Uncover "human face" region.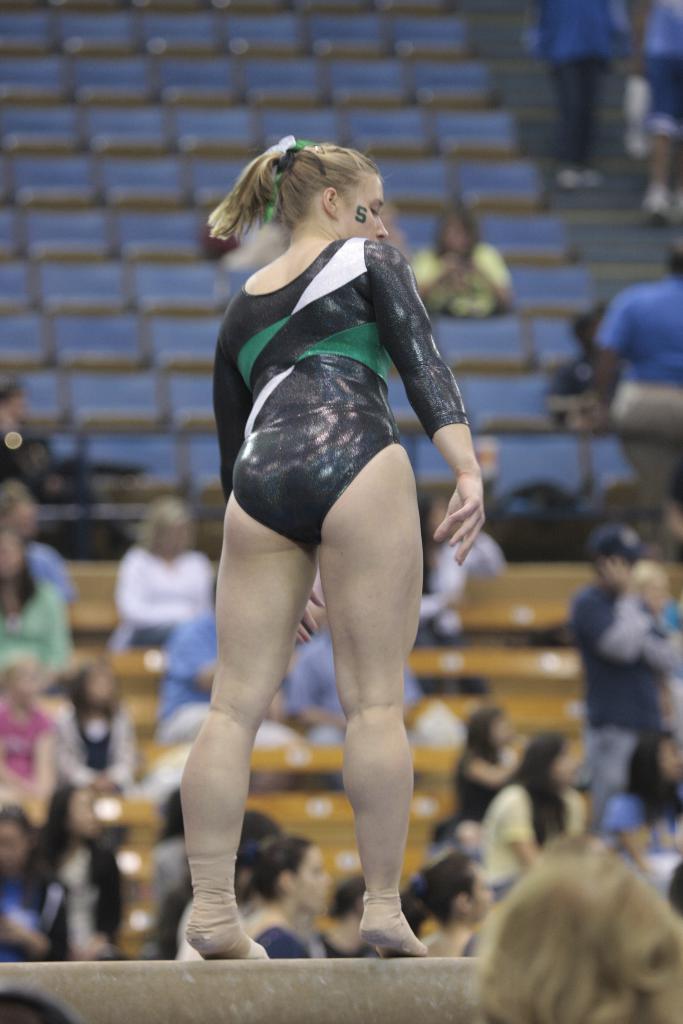
Uncovered: (334, 170, 388, 238).
